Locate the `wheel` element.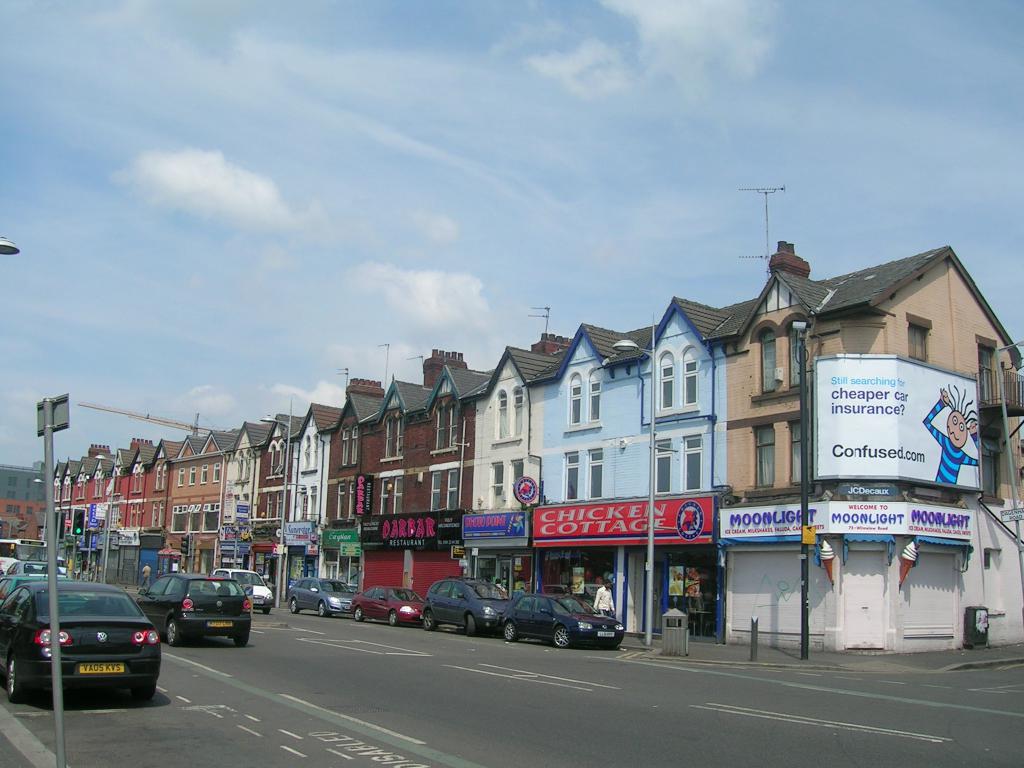
Element bbox: (x1=132, y1=682, x2=156, y2=699).
